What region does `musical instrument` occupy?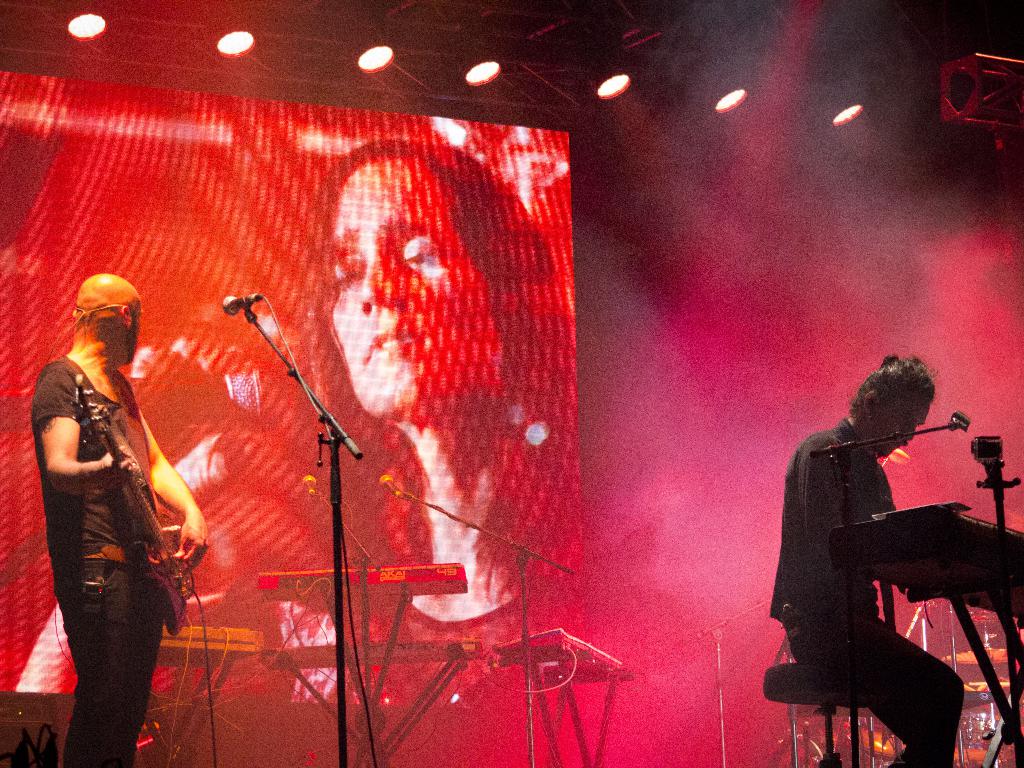
bbox=(817, 500, 1023, 621).
